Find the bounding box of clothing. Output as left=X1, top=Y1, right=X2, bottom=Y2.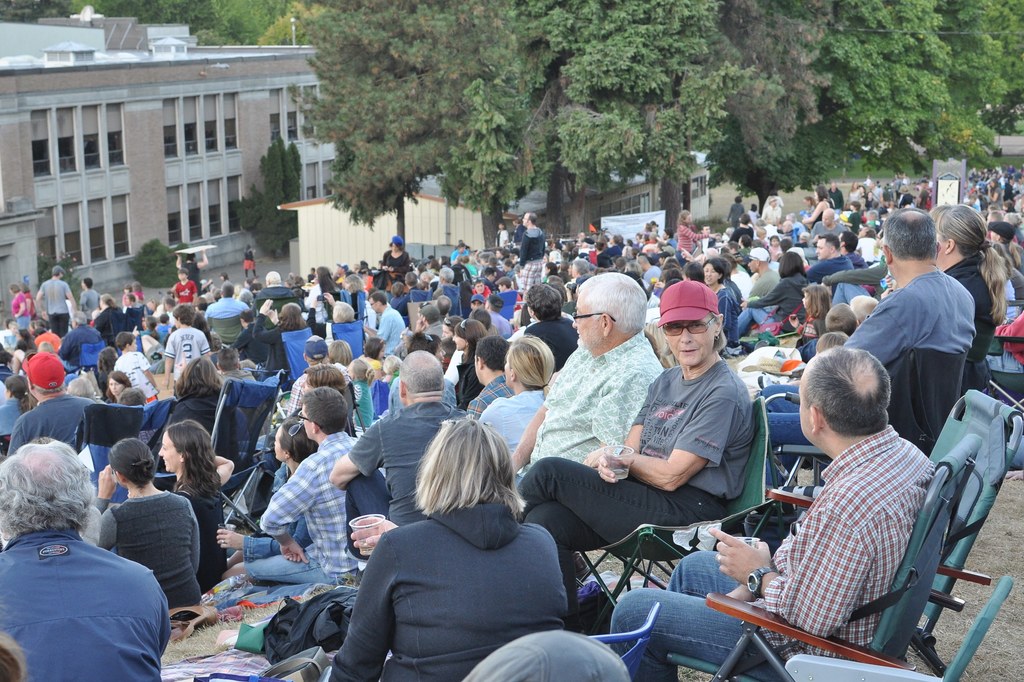
left=59, top=325, right=100, bottom=372.
